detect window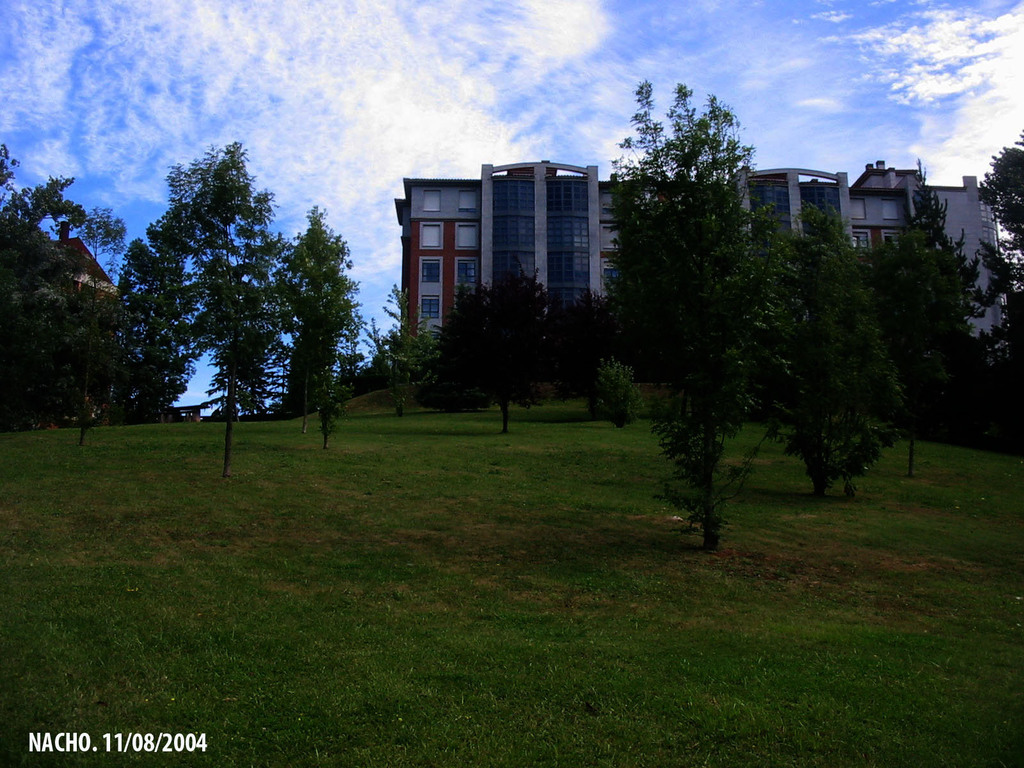
<bbox>420, 260, 439, 282</bbox>
